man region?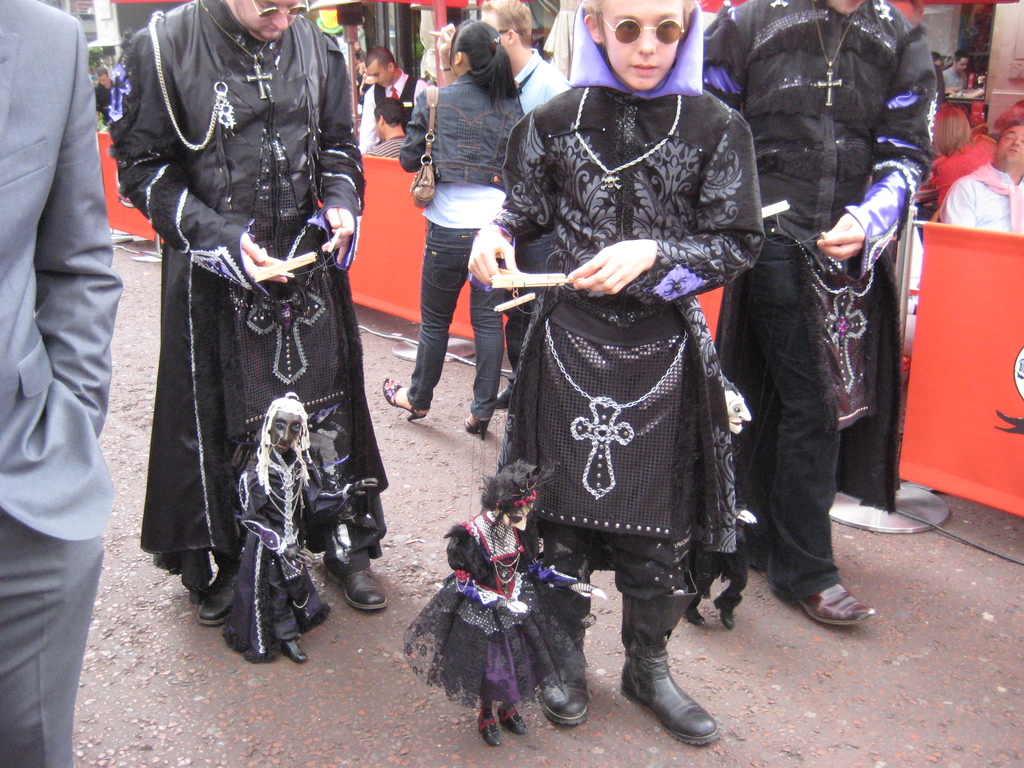
<bbox>0, 0, 122, 767</bbox>
